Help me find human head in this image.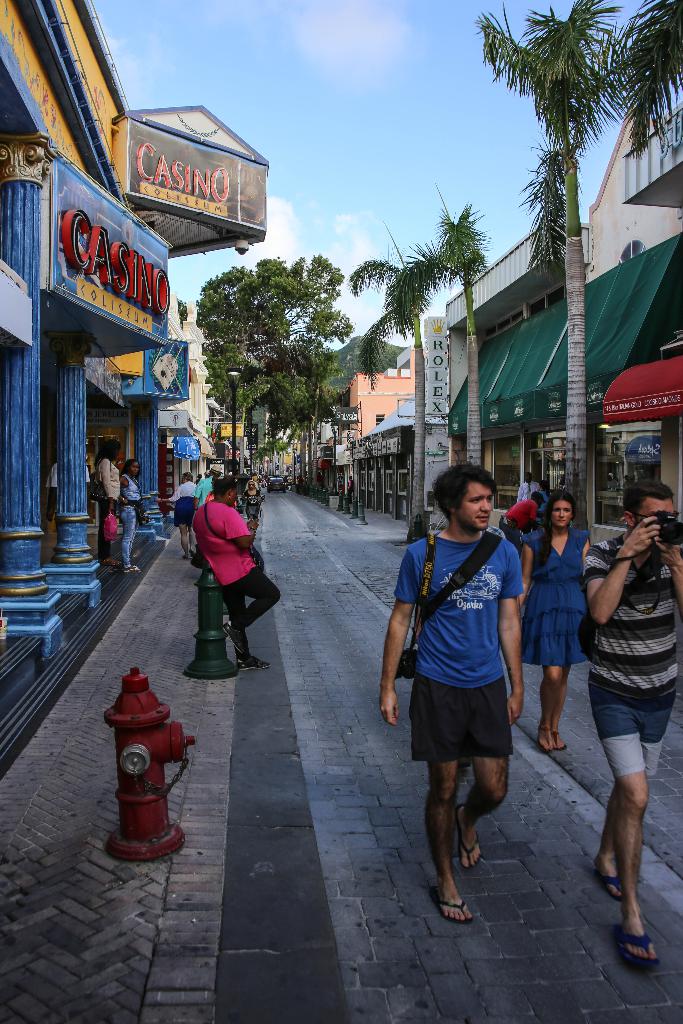
Found it: Rect(541, 488, 582, 532).
